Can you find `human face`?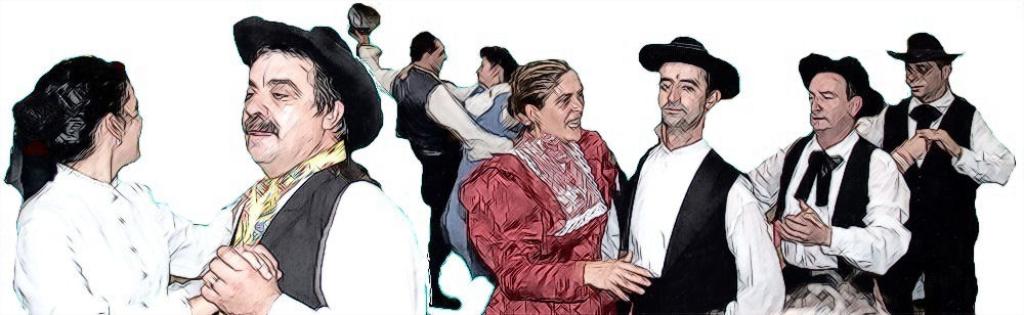
Yes, bounding box: {"left": 660, "top": 64, "right": 706, "bottom": 127}.
